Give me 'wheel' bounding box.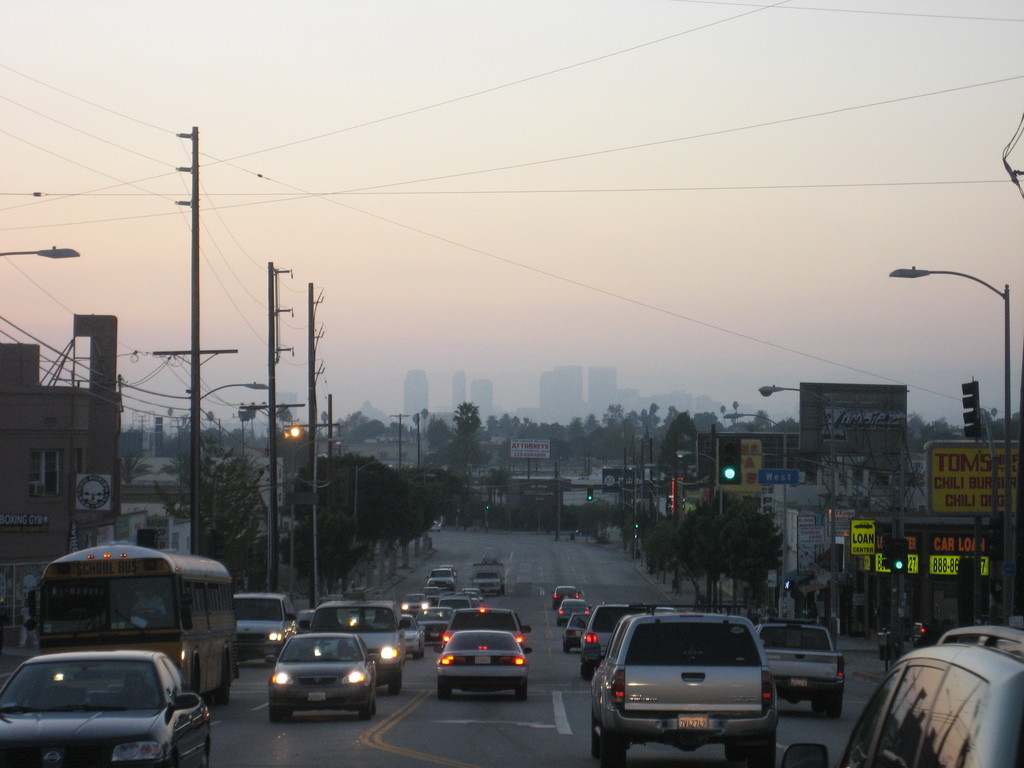
<box>759,737,772,763</box>.
